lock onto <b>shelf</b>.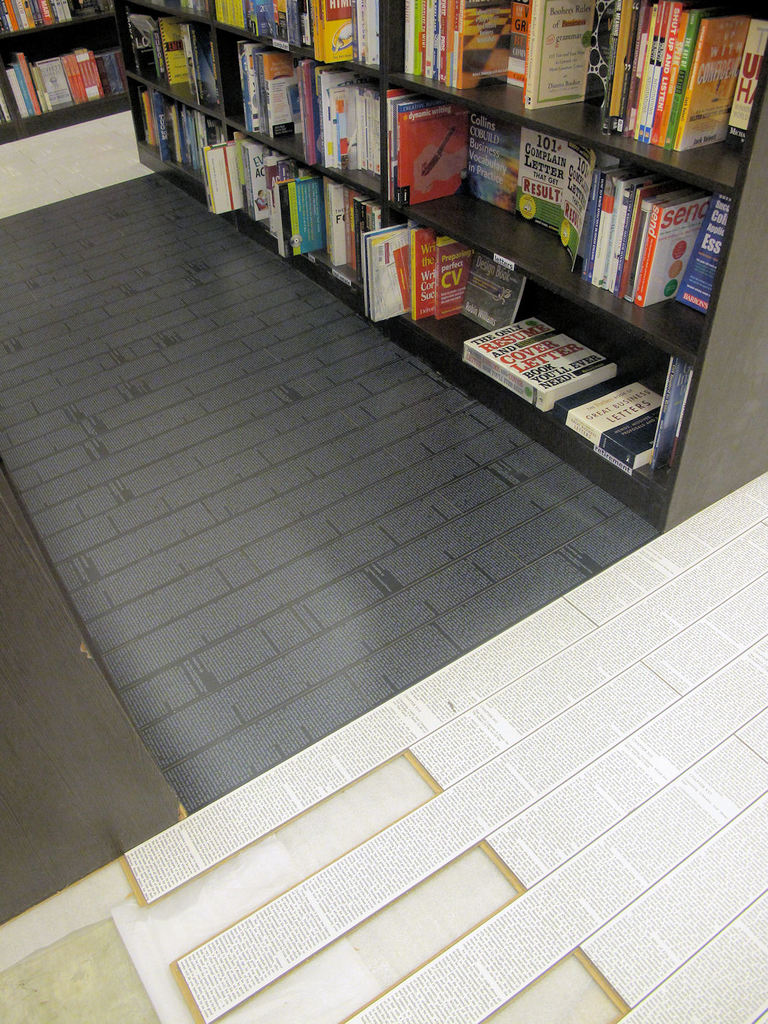
Locked: {"x1": 128, "y1": 0, "x2": 767, "y2": 527}.
